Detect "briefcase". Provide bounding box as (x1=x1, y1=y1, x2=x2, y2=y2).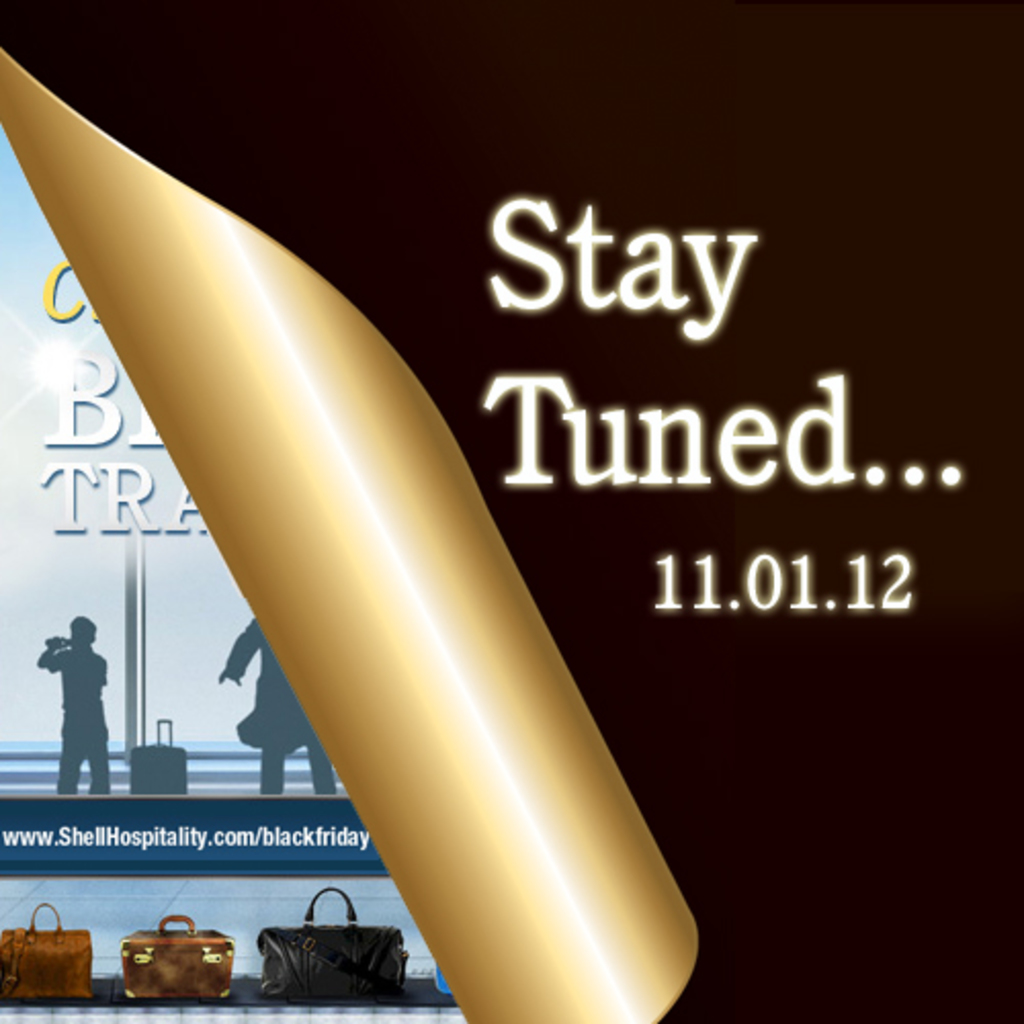
(x1=0, y1=901, x2=92, y2=993).
